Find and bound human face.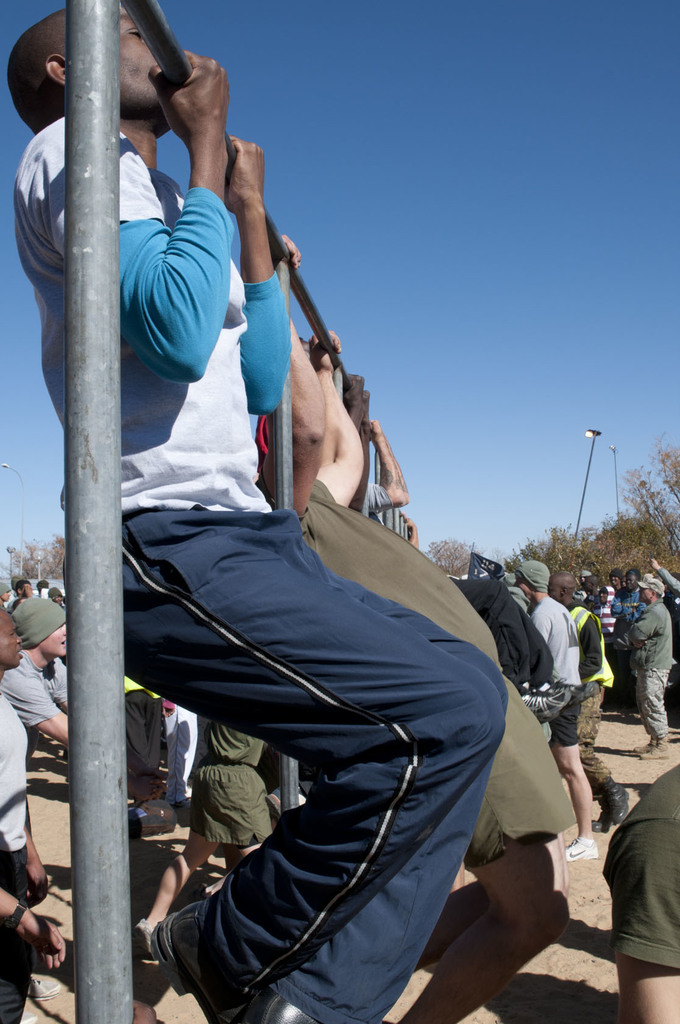
Bound: {"left": 0, "top": 612, "right": 24, "bottom": 671}.
